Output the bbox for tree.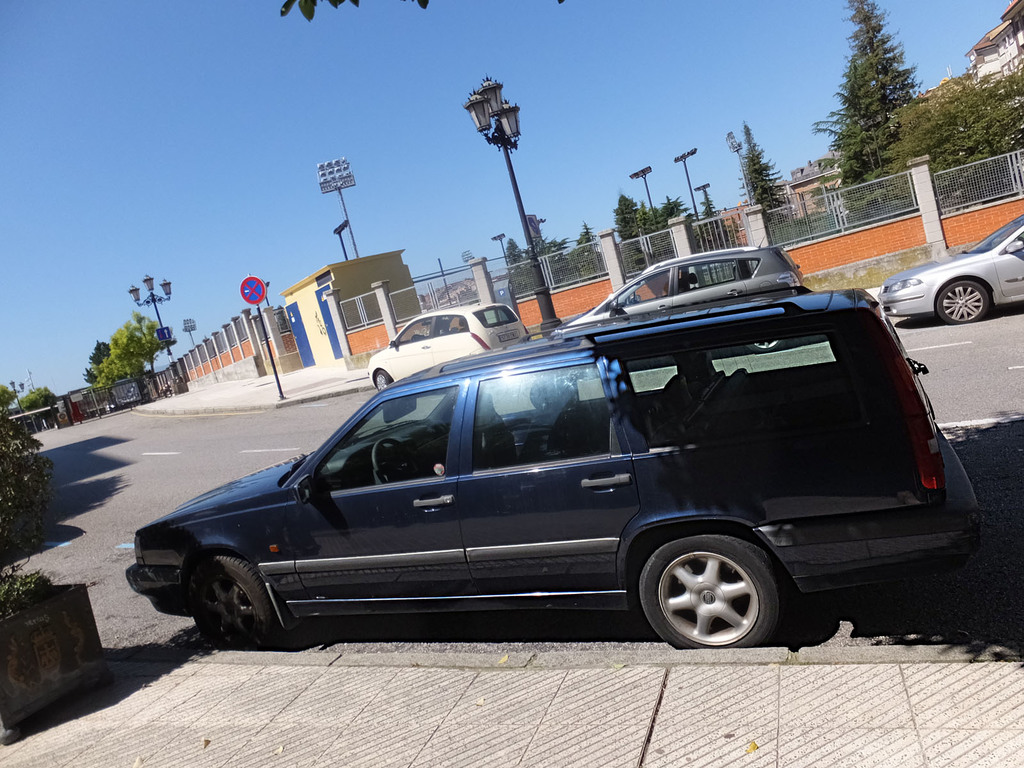
<region>700, 186, 732, 246</region>.
